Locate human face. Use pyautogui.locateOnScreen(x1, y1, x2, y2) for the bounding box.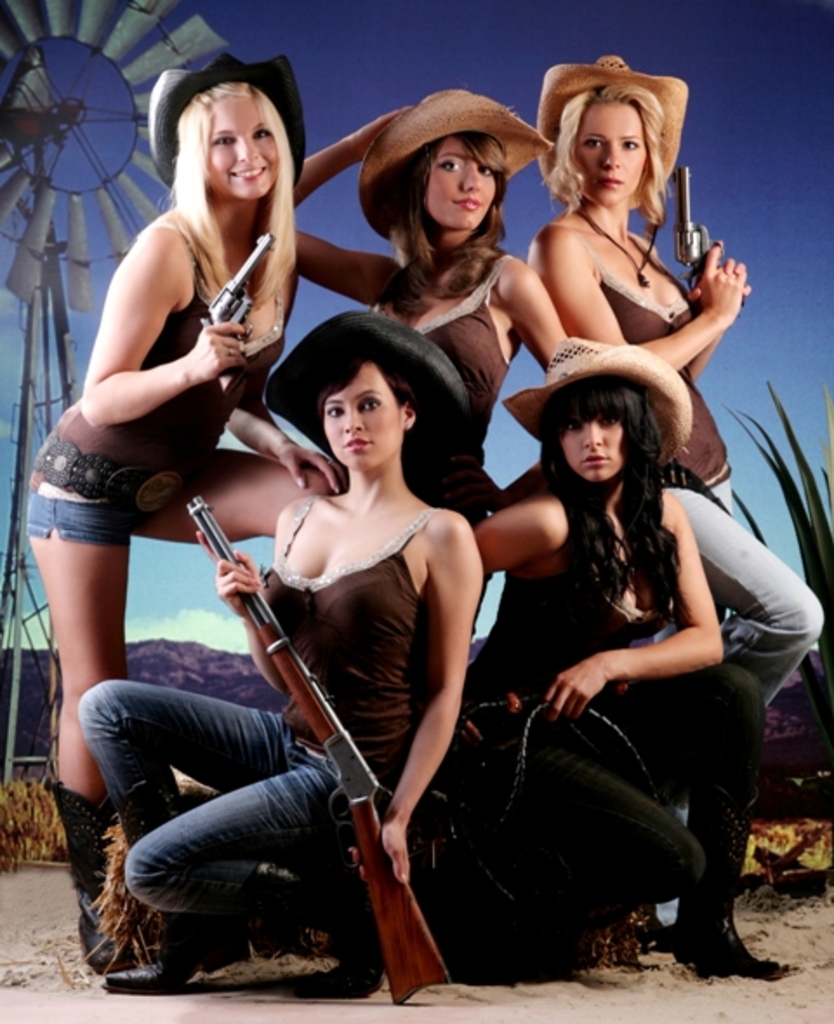
pyautogui.locateOnScreen(321, 365, 403, 469).
